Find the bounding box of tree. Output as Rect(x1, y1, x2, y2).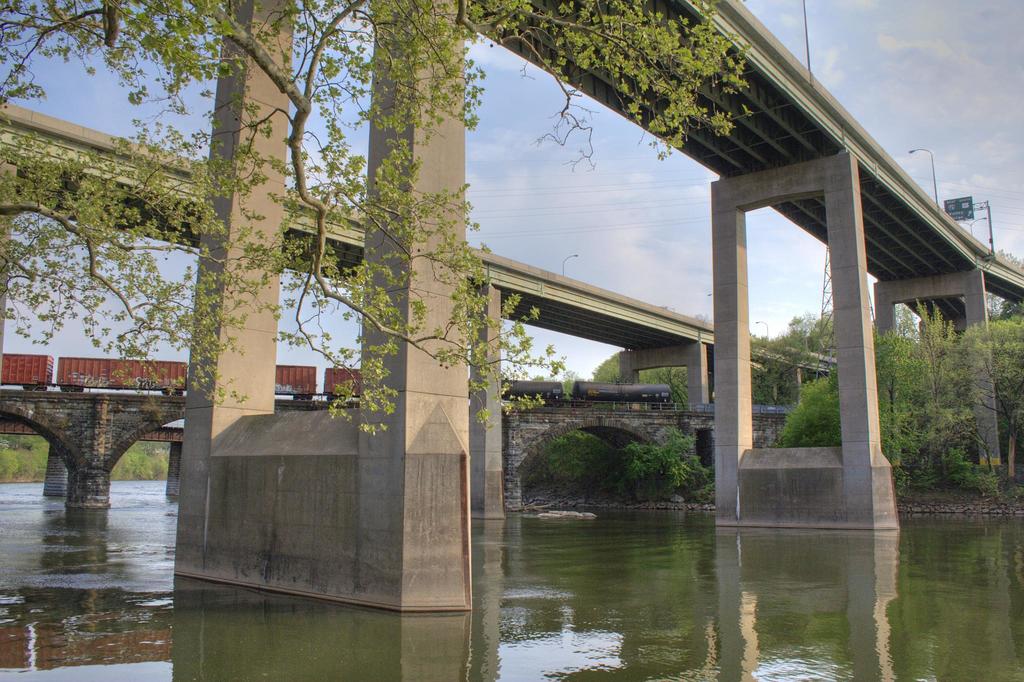
Rect(643, 417, 719, 499).
